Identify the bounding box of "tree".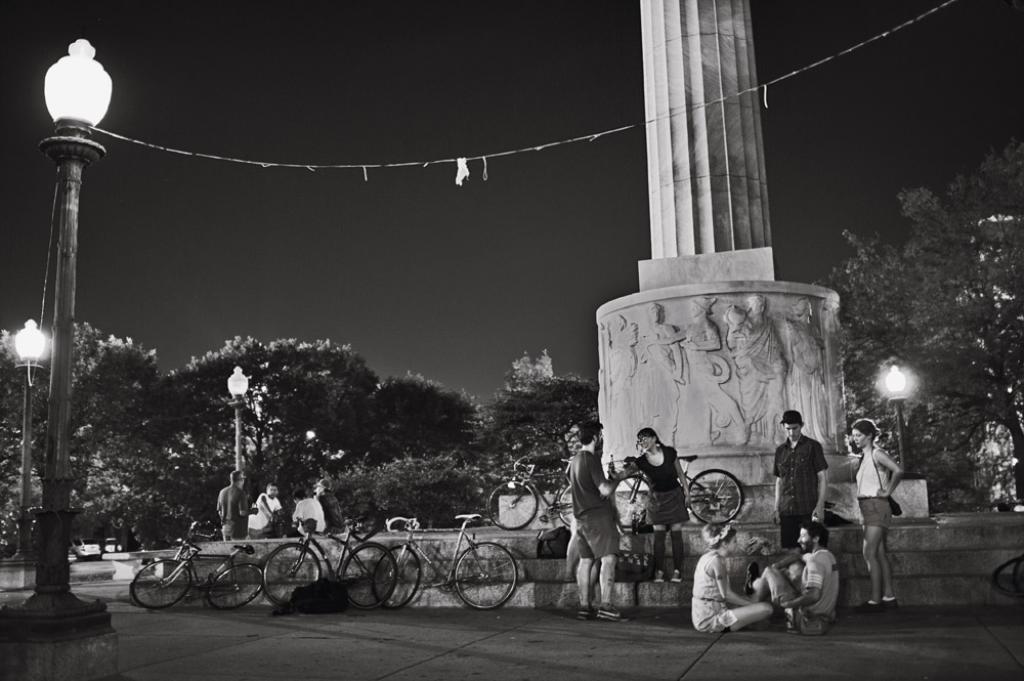
799, 133, 1023, 517.
